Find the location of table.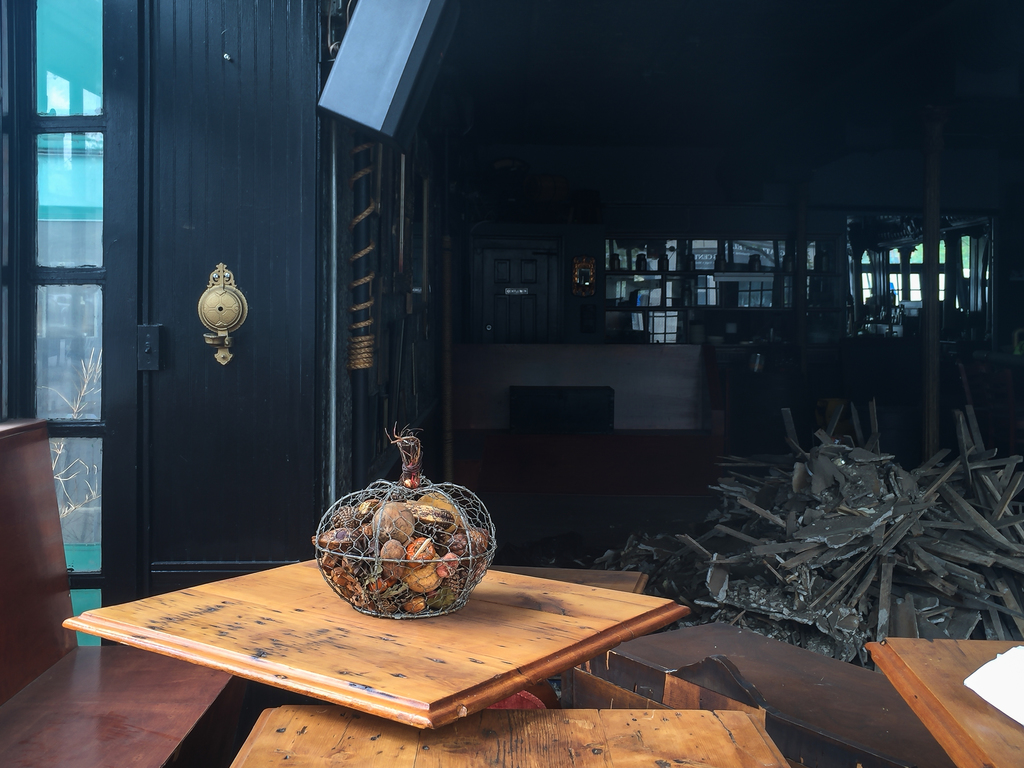
Location: detection(234, 701, 790, 767).
